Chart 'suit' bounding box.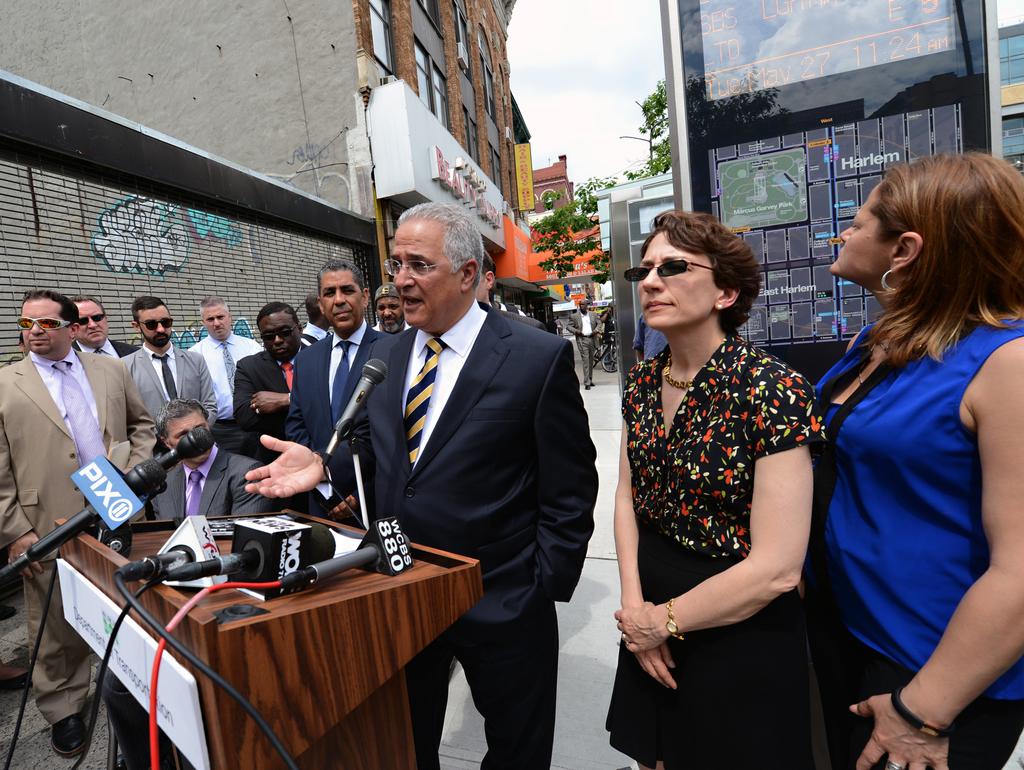
Charted: locate(93, 459, 275, 767).
